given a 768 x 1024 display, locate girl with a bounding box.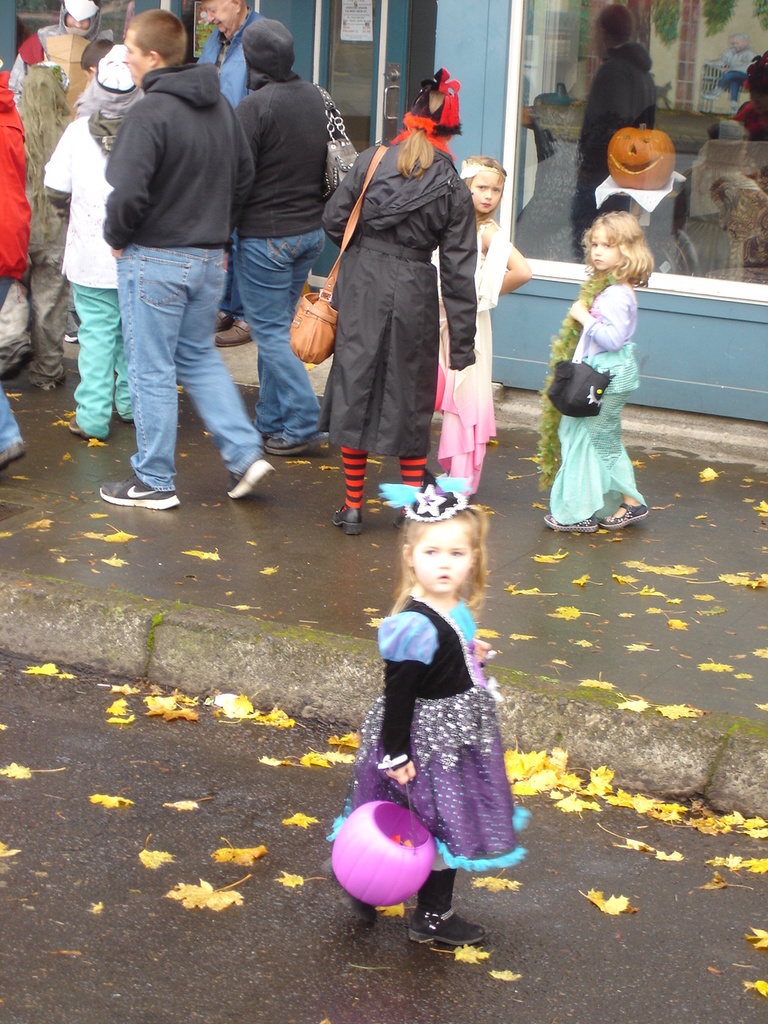
Located: x1=432 y1=151 x2=533 y2=493.
